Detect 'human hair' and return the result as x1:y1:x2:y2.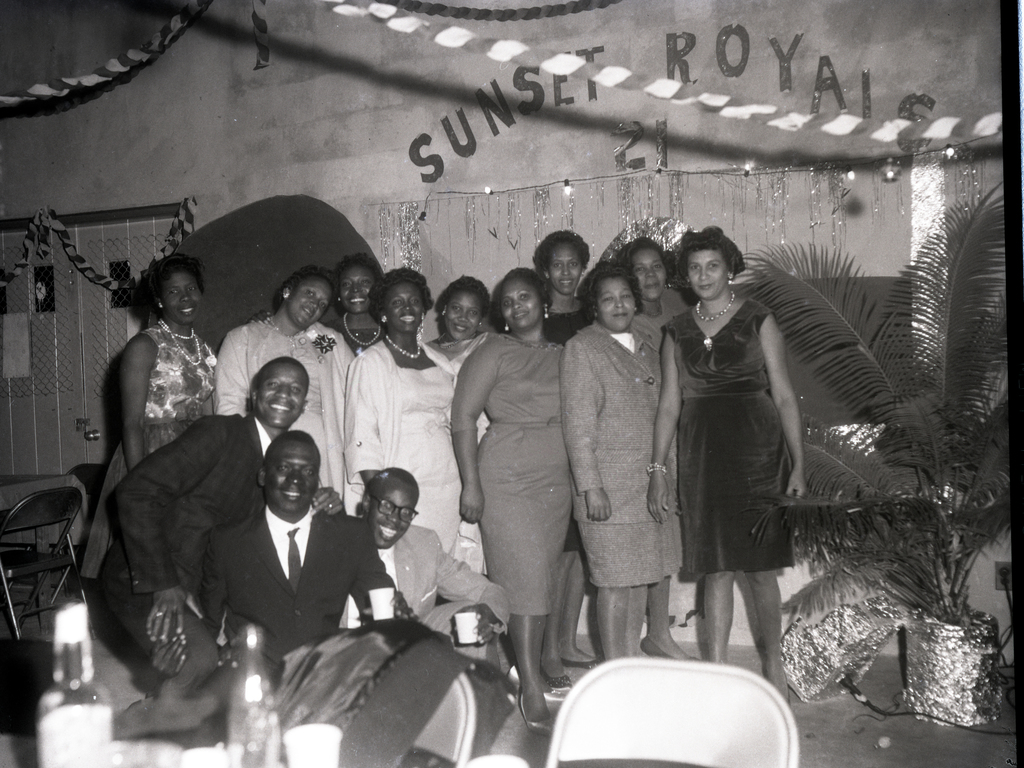
335:252:384:273.
